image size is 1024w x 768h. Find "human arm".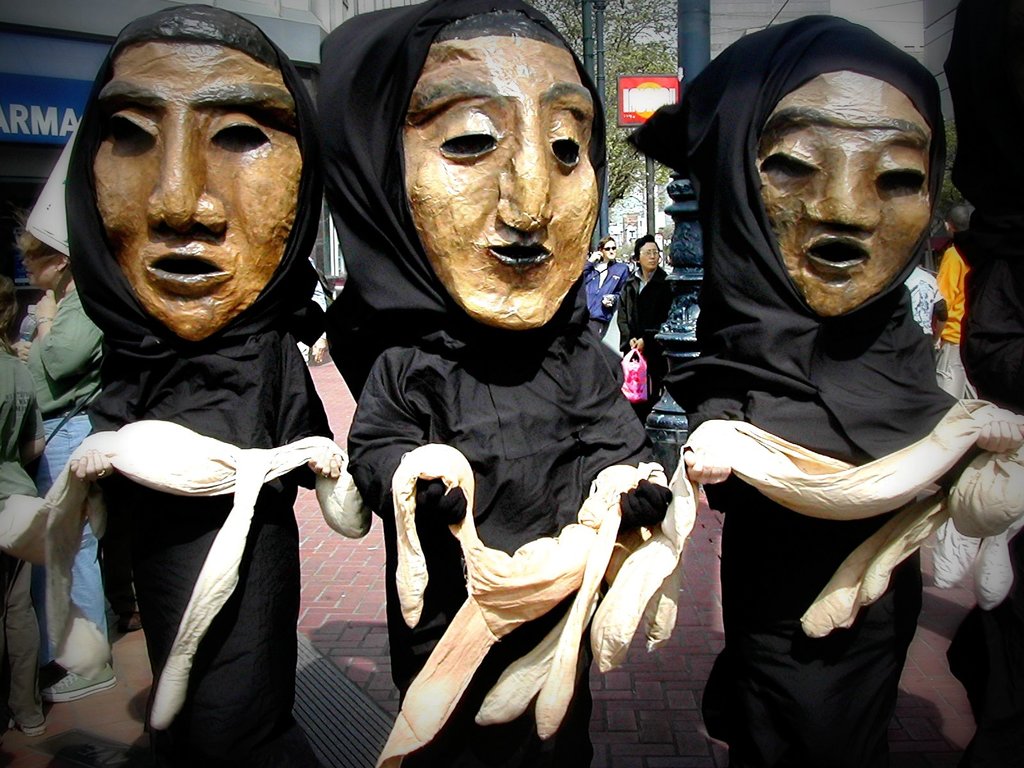
detection(598, 373, 673, 537).
